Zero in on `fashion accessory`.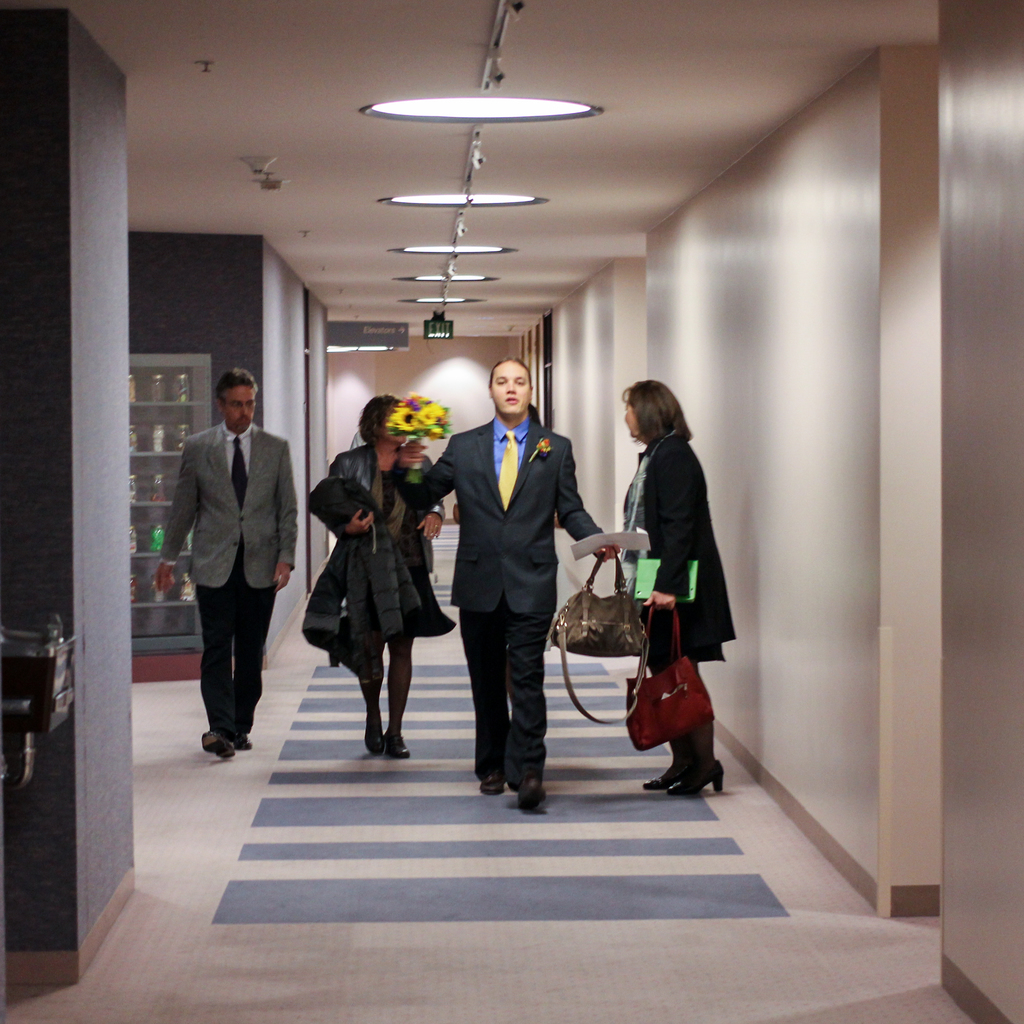
Zeroed in: bbox=(362, 725, 387, 758).
